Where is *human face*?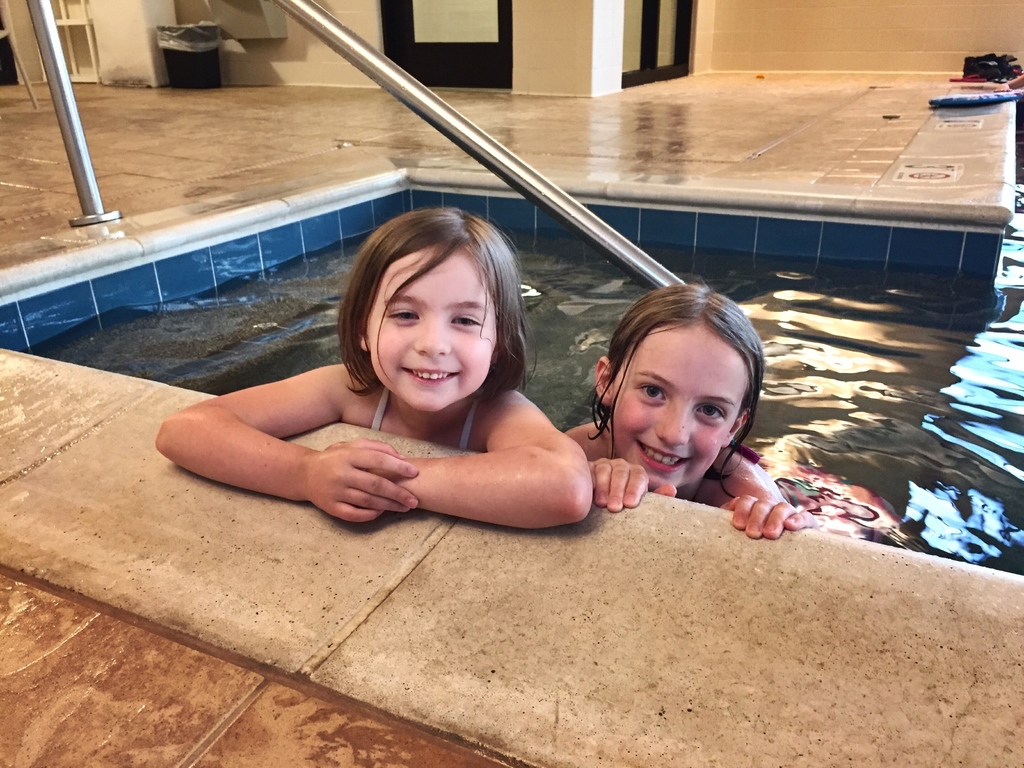
616,328,751,487.
